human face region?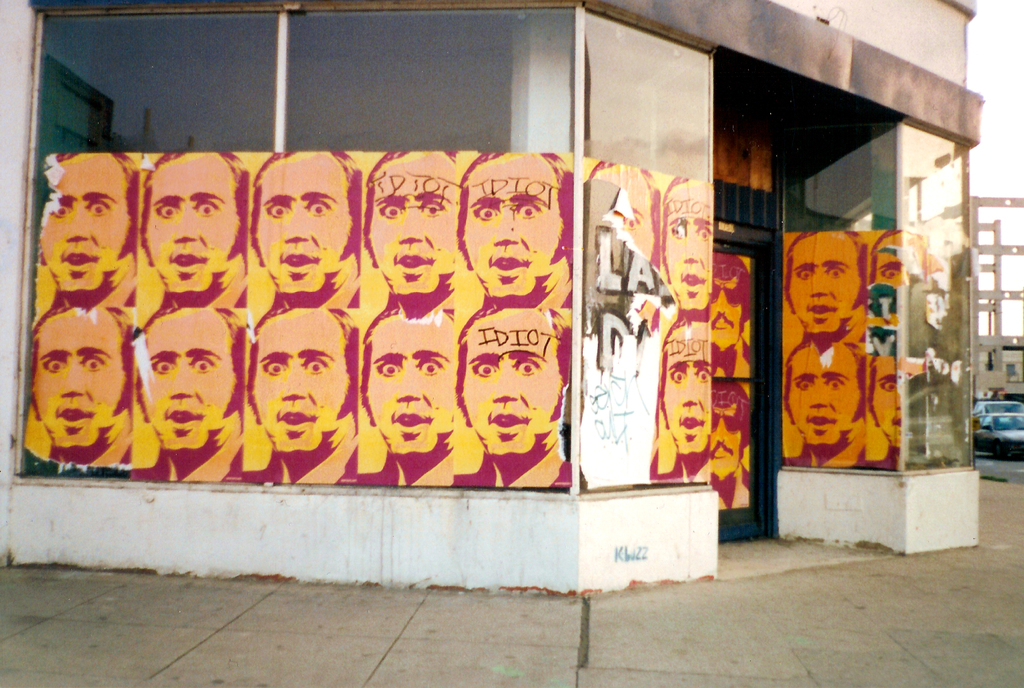
rect(369, 146, 454, 288)
